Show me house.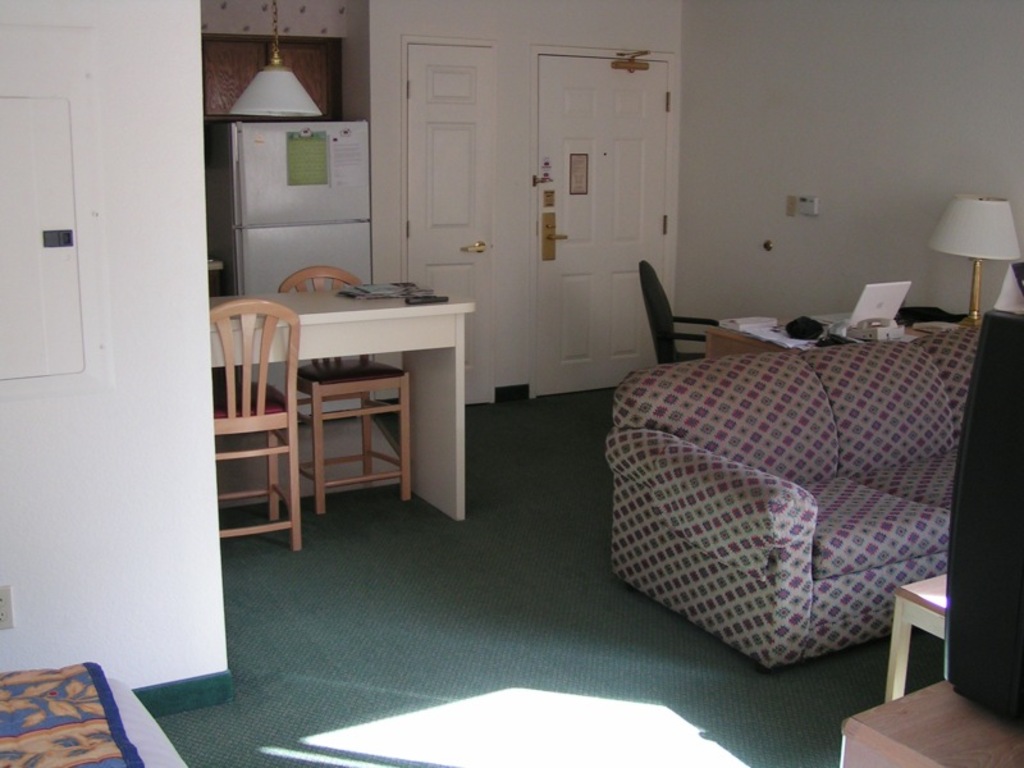
house is here: [3, 0, 1023, 707].
